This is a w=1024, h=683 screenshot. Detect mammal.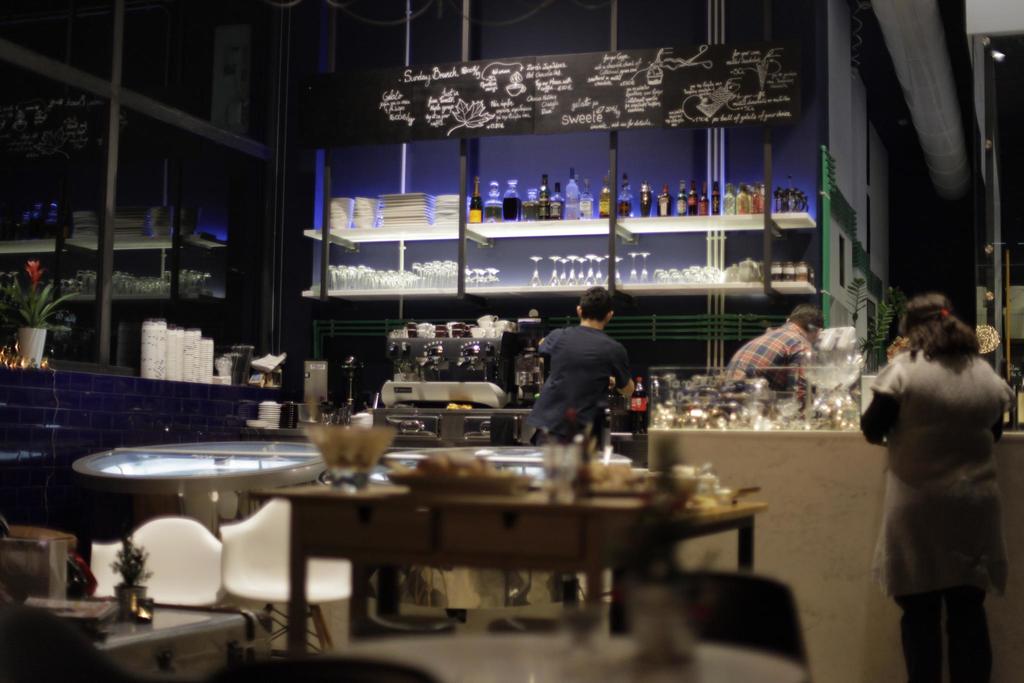
725:304:828:393.
